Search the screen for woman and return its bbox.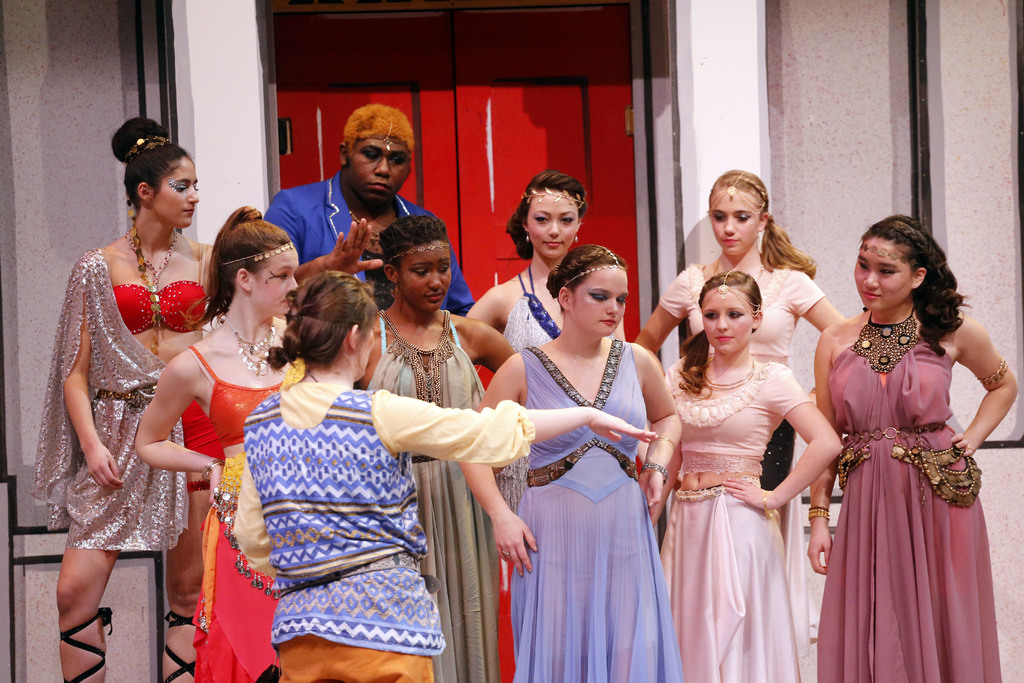
Found: [left=43, top=111, right=214, bottom=674].
